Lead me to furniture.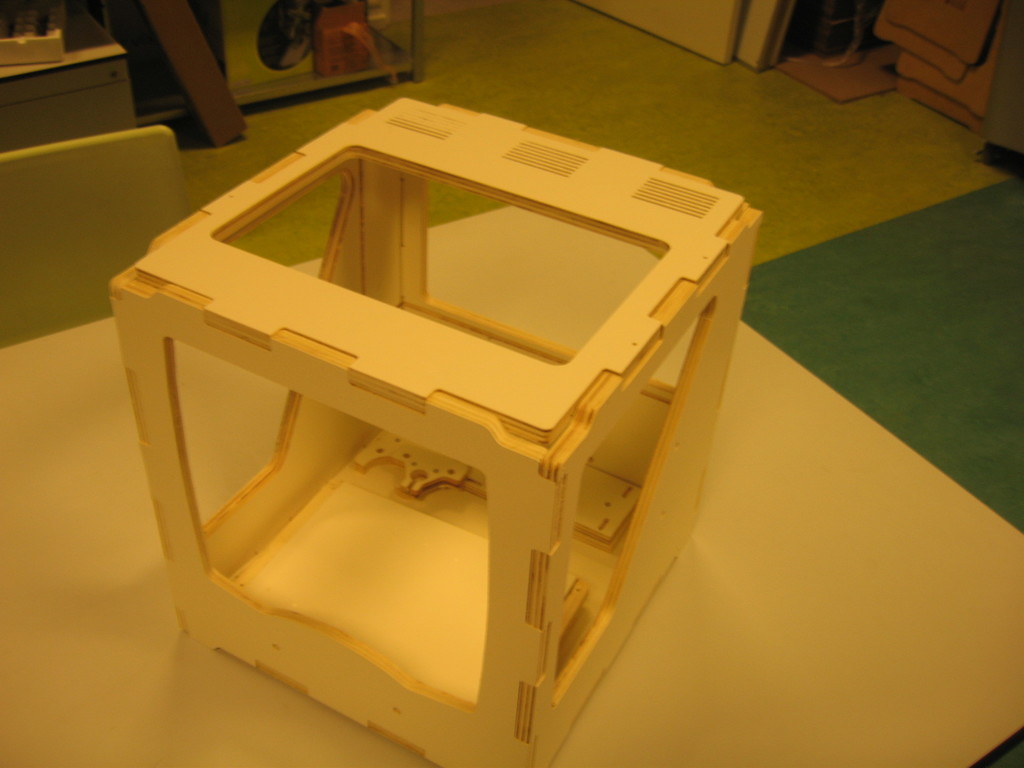
Lead to (0, 6, 122, 154).
